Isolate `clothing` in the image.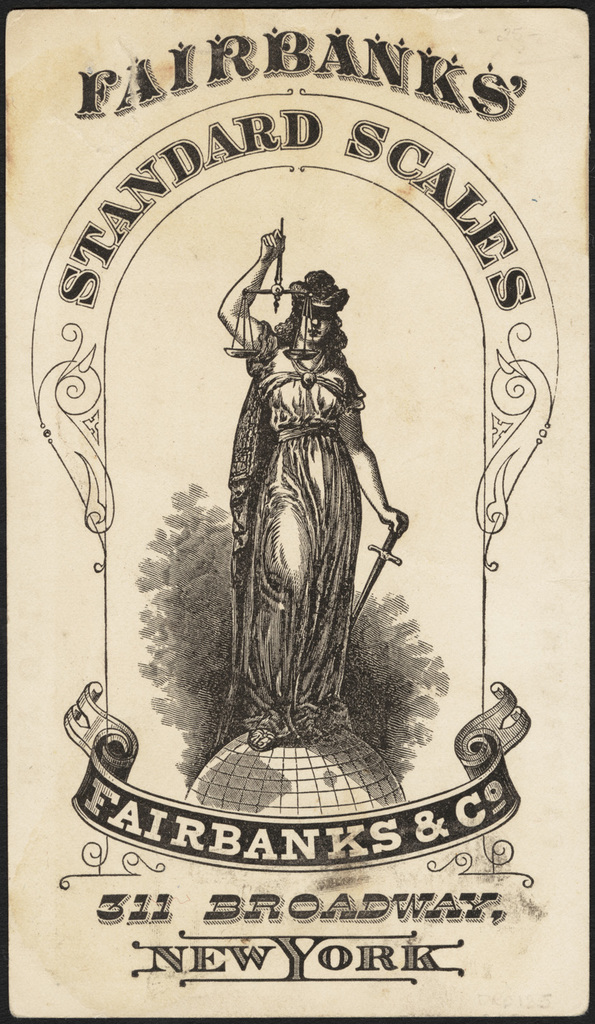
Isolated region: crop(164, 322, 419, 723).
